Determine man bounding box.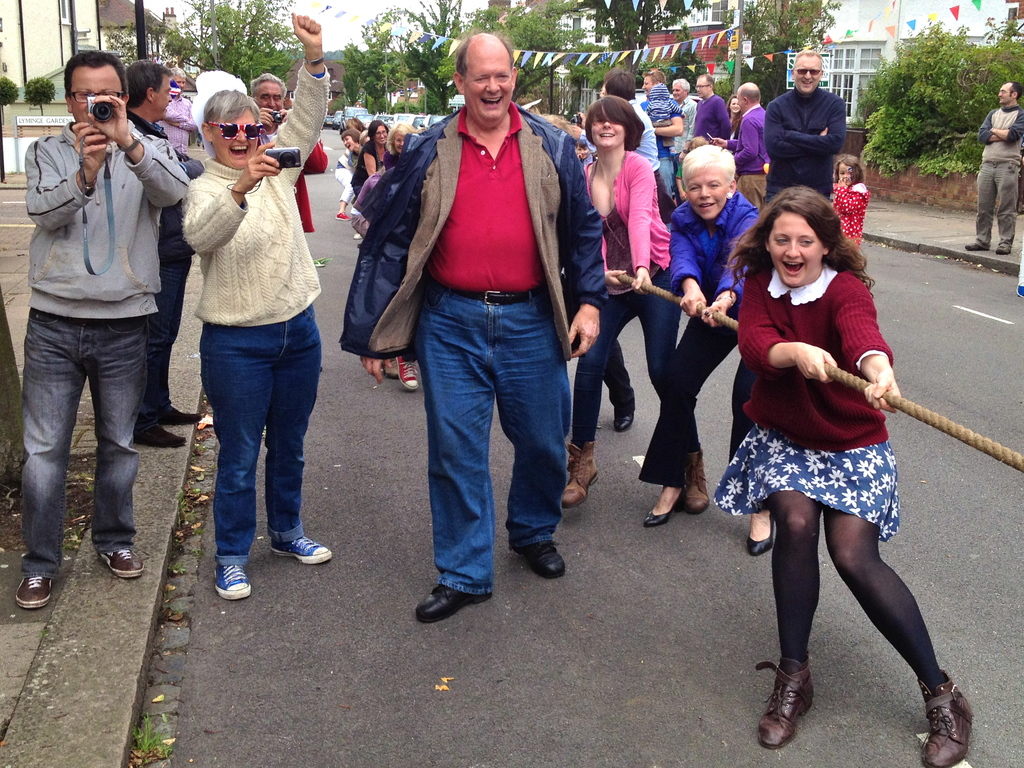
Determined: bbox=(730, 86, 769, 220).
